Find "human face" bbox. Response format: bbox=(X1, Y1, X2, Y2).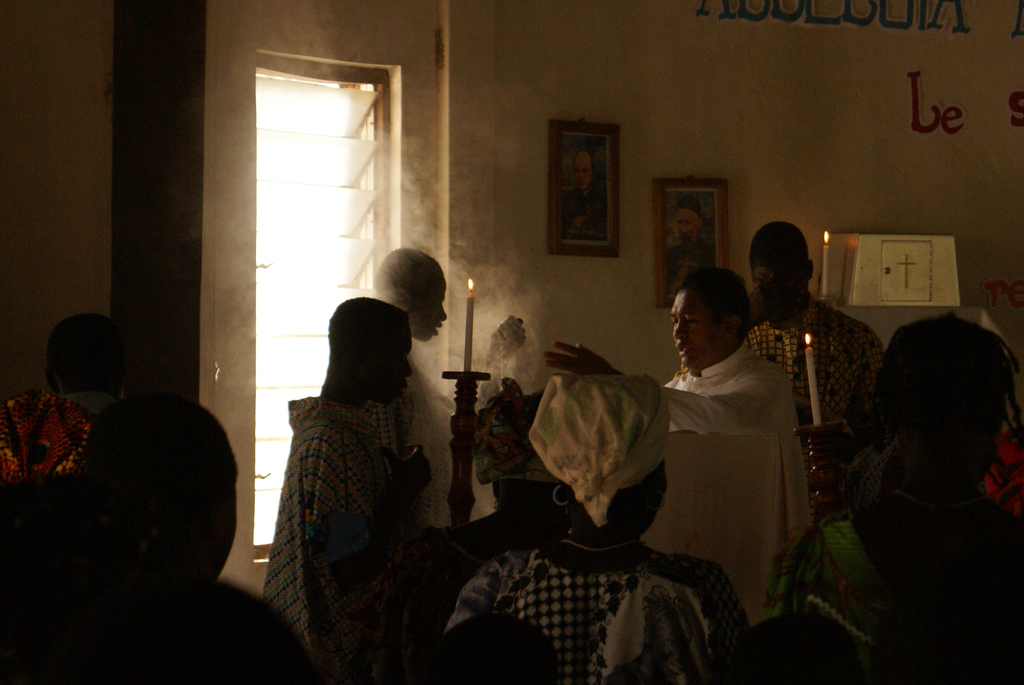
bbox=(675, 211, 700, 239).
